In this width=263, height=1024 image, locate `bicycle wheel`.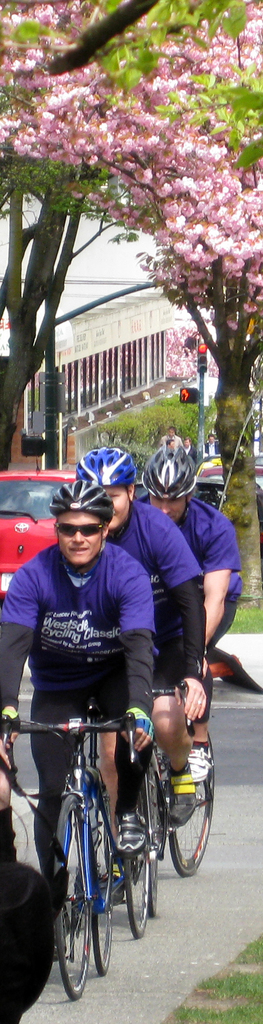
Bounding box: box=[51, 792, 96, 998].
